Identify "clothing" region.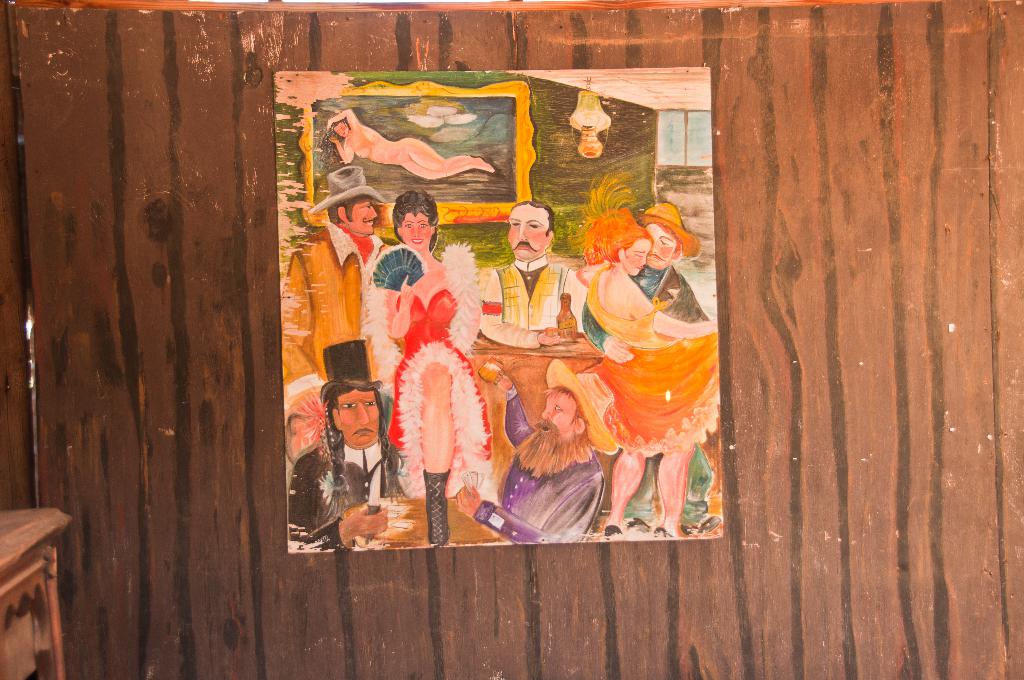
Region: Rect(289, 441, 412, 551).
